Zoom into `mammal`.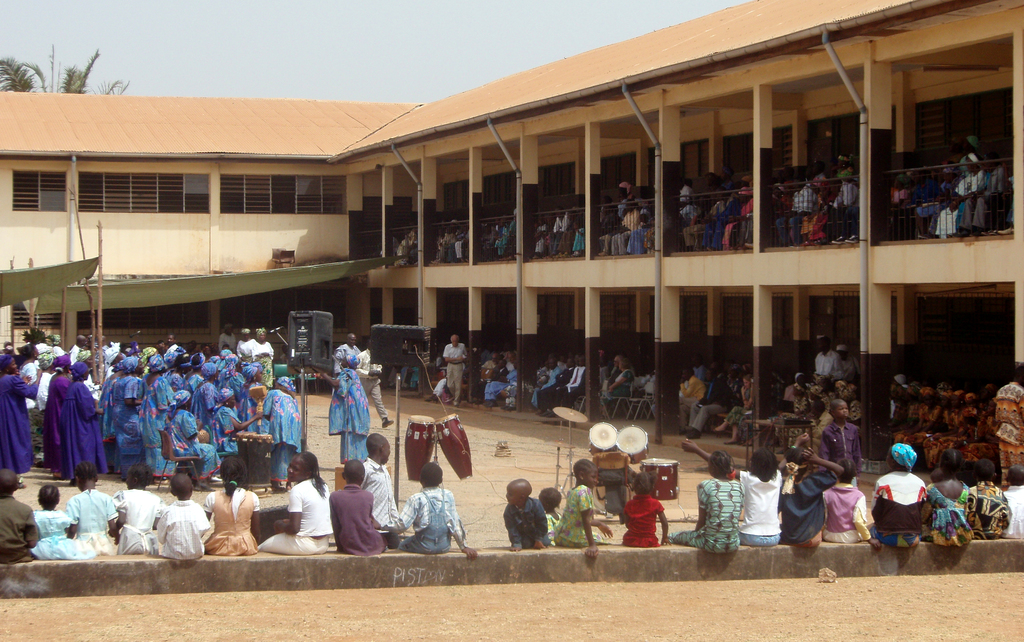
Zoom target: 259 451 334 557.
